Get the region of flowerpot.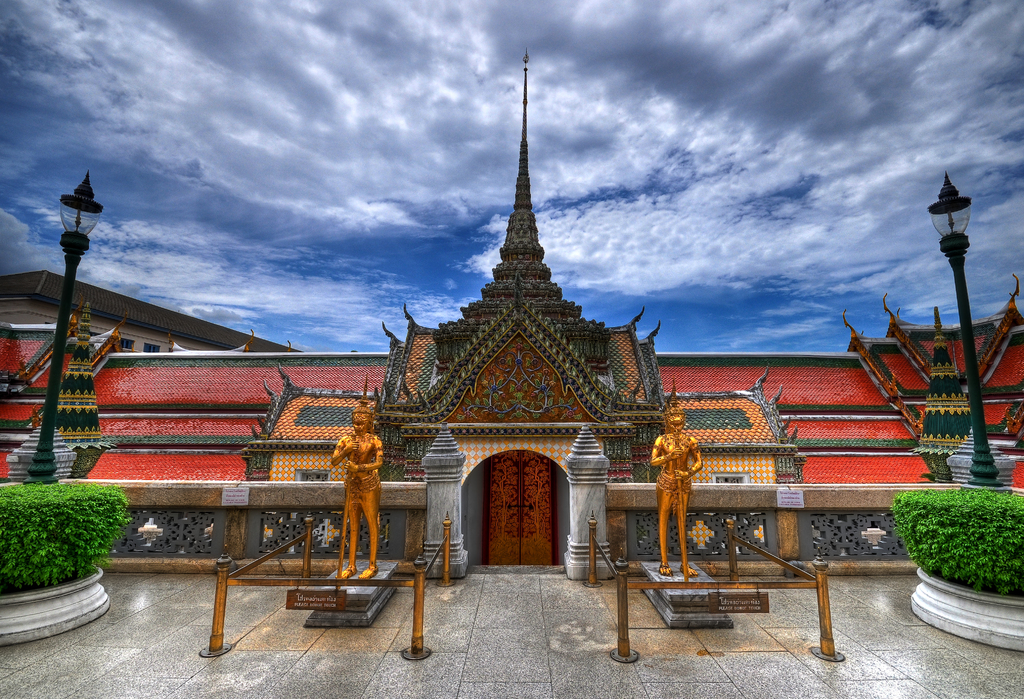
locate(916, 562, 1023, 652).
